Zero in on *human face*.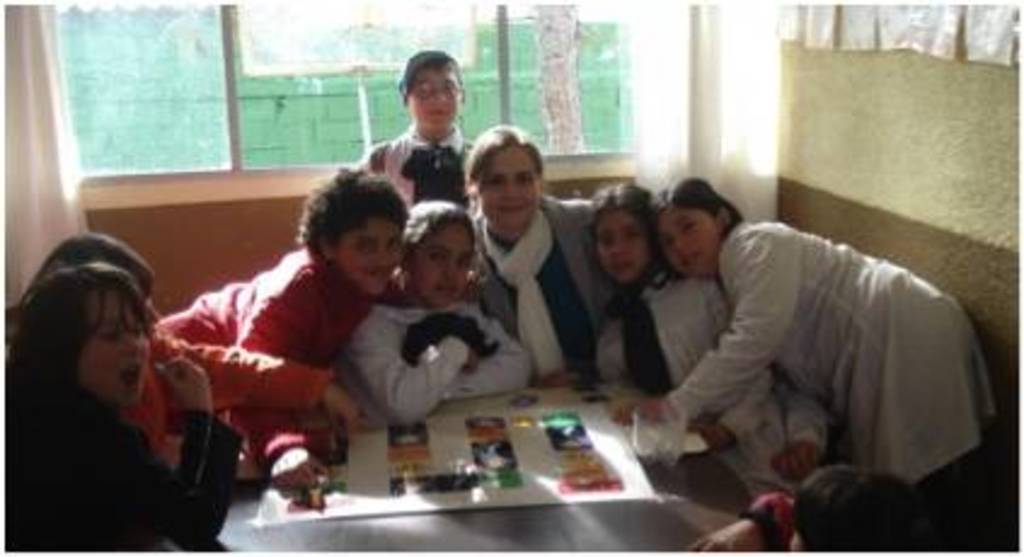
Zeroed in: [484,150,540,237].
